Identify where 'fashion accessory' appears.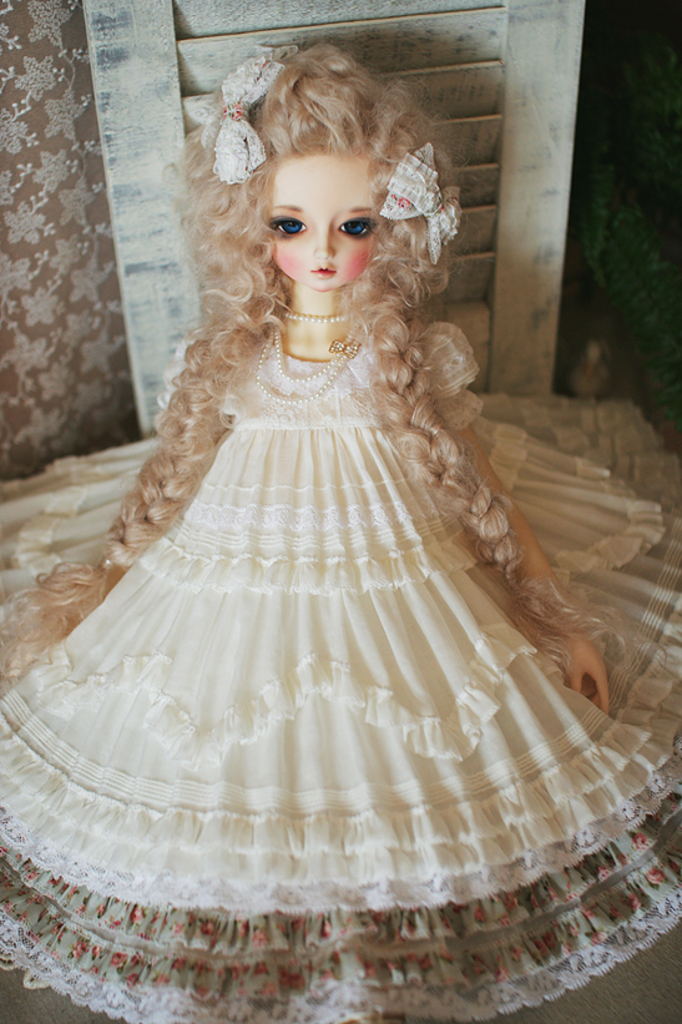
Appears at crop(175, 49, 286, 181).
